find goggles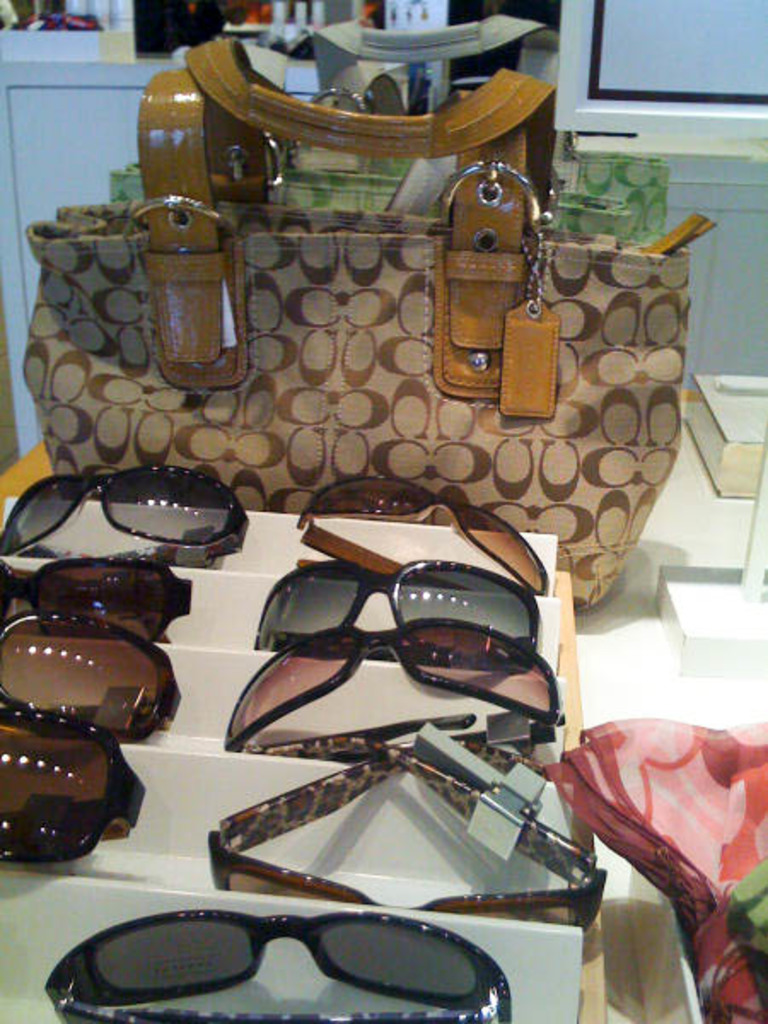
l=0, t=701, r=176, b=867
